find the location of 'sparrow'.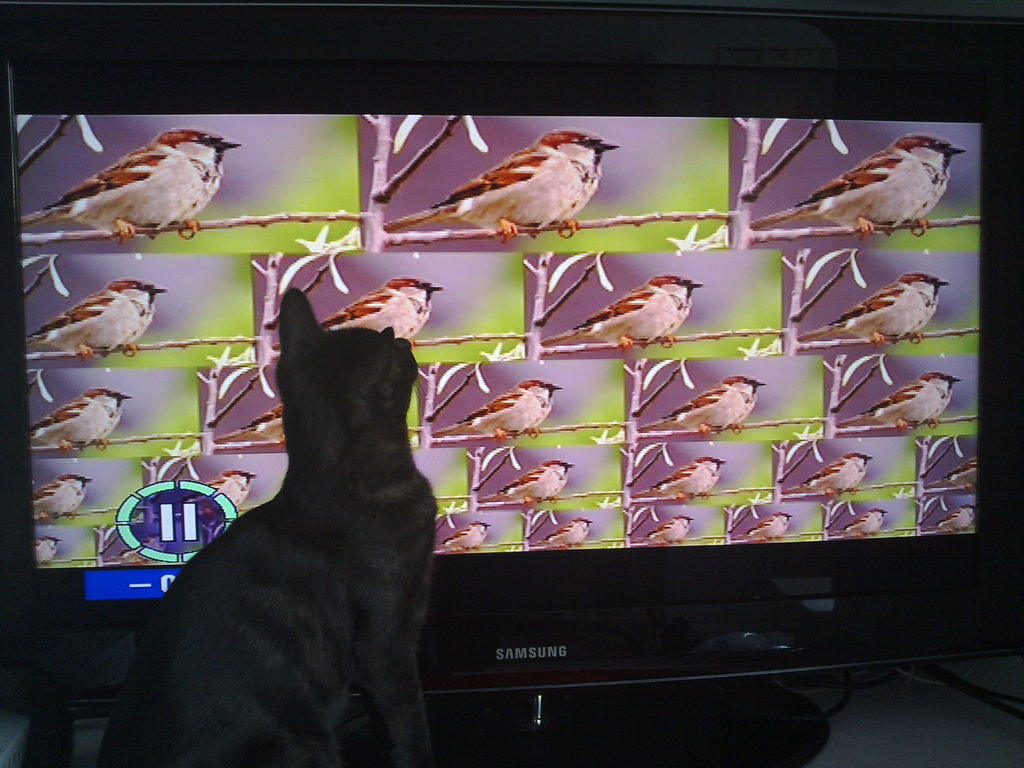
Location: 27 390 130 454.
